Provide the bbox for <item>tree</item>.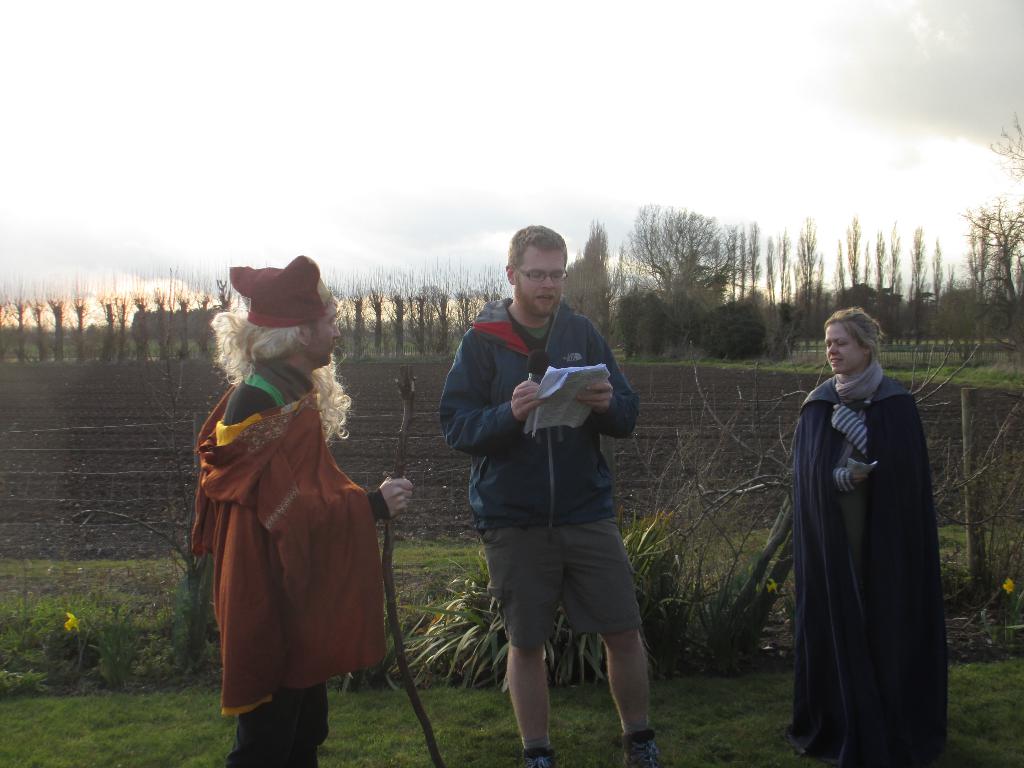
956, 225, 1007, 354.
